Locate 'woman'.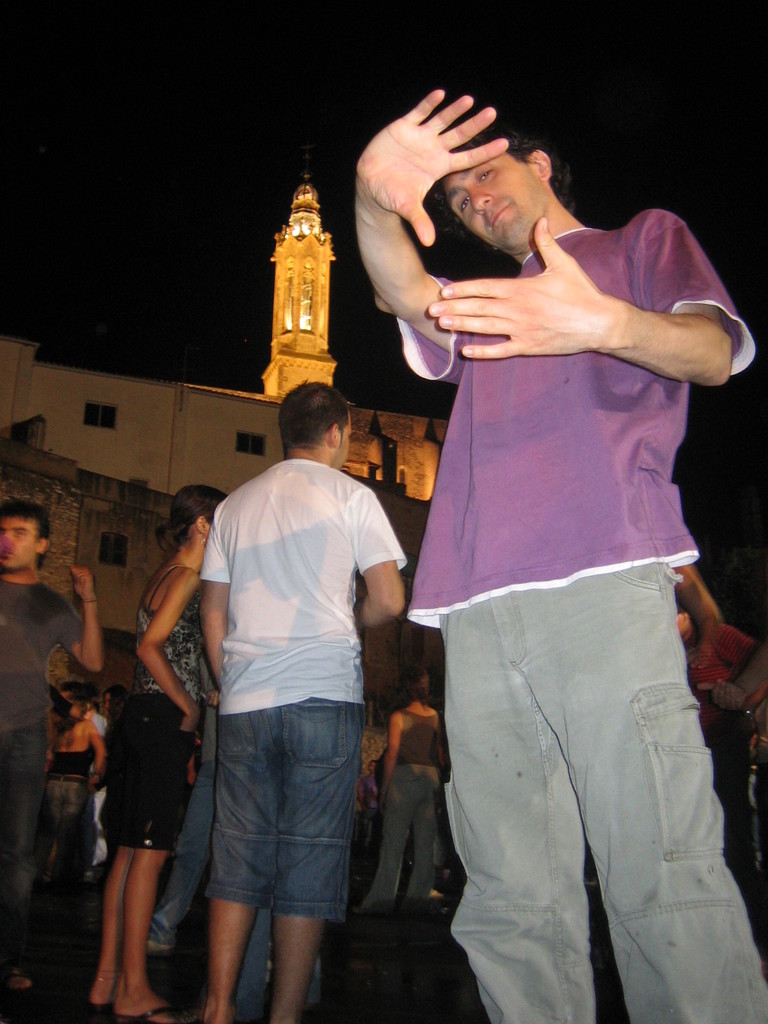
Bounding box: rect(353, 665, 442, 911).
